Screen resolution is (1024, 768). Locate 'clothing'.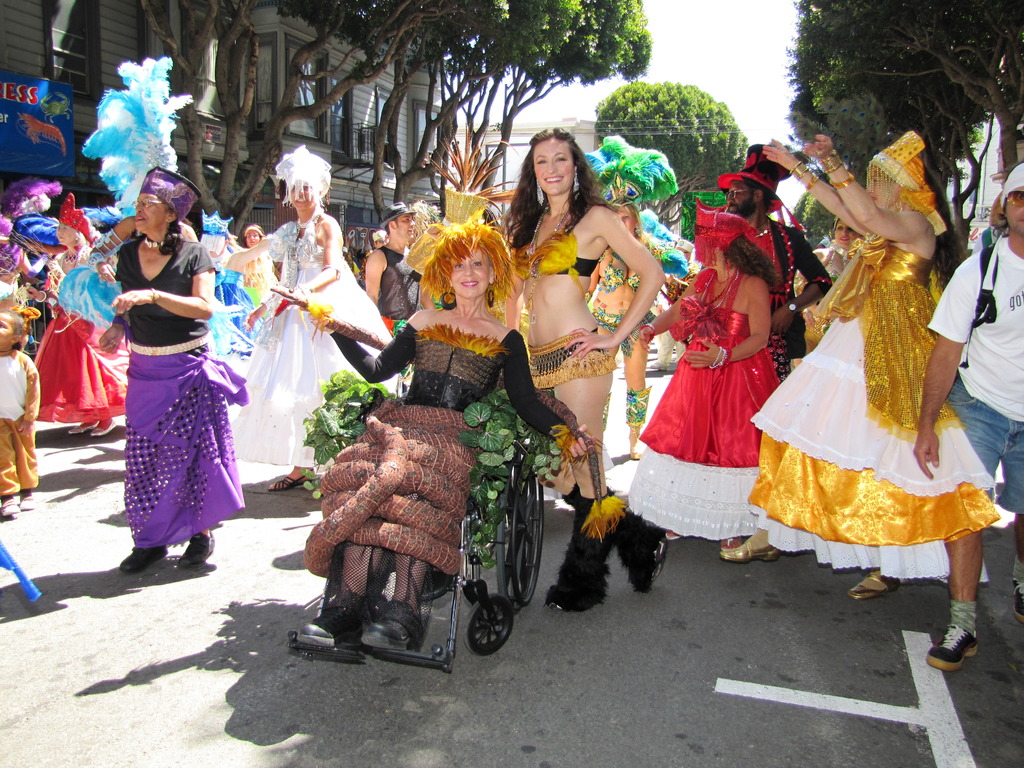
x1=324, y1=298, x2=578, y2=565.
